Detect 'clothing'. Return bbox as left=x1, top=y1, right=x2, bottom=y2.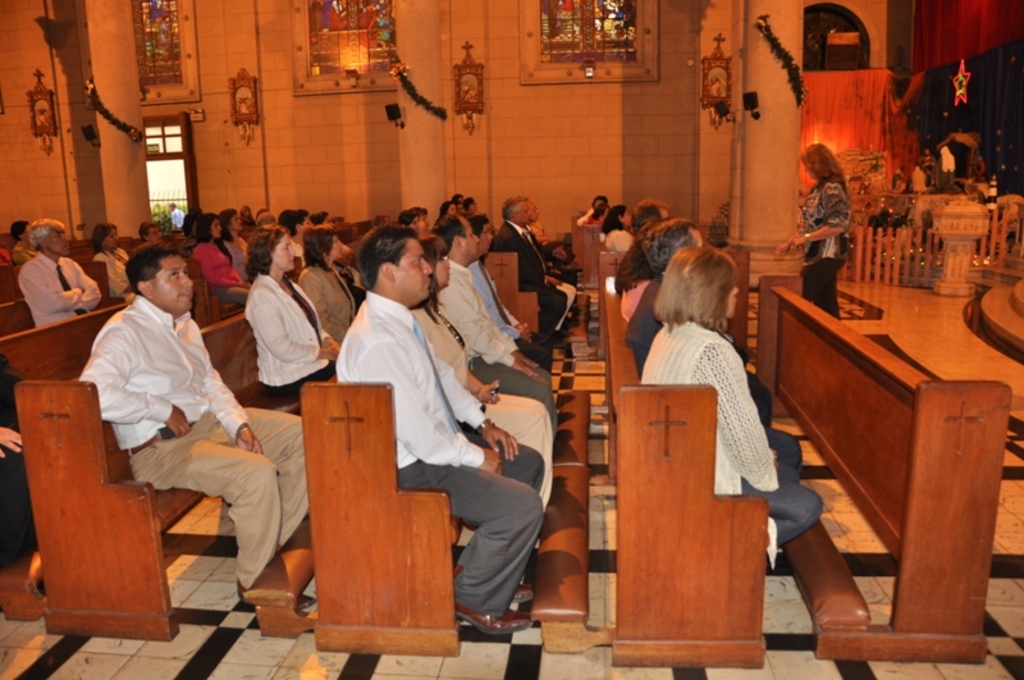
left=806, top=254, right=845, bottom=314.
